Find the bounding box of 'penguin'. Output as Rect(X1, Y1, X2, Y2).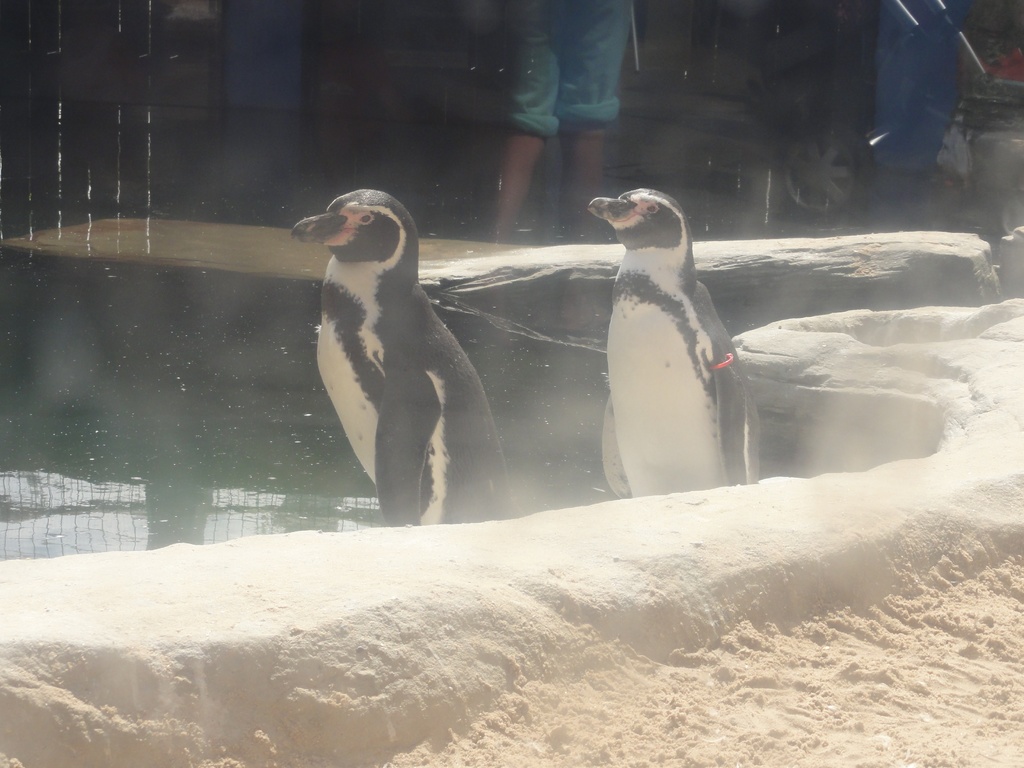
Rect(290, 187, 507, 529).
